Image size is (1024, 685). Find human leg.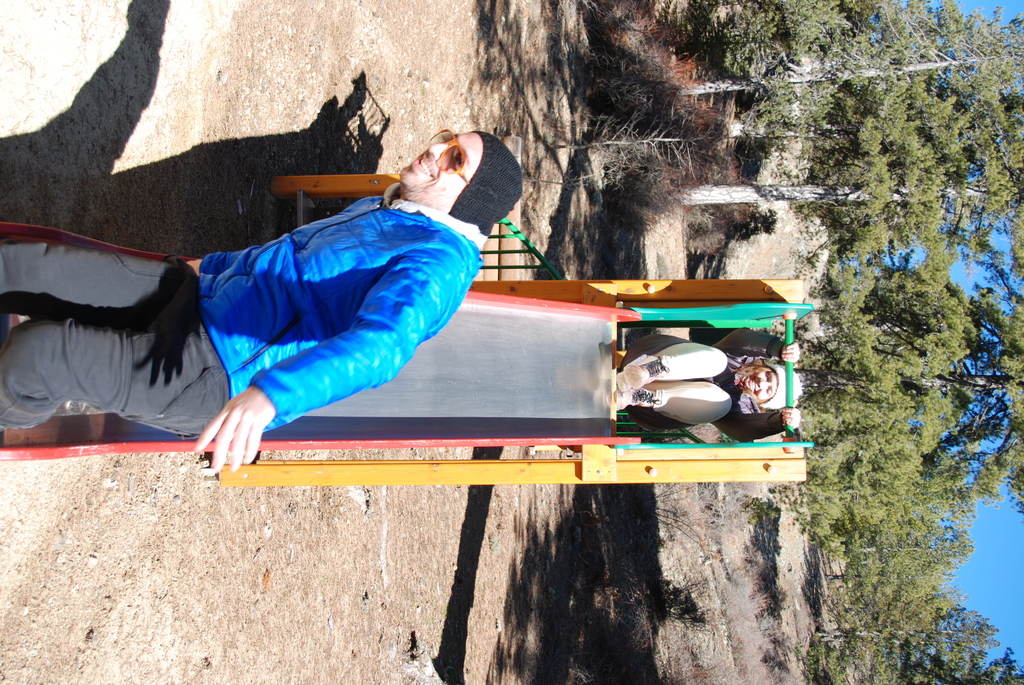
l=632, t=377, r=726, b=420.
